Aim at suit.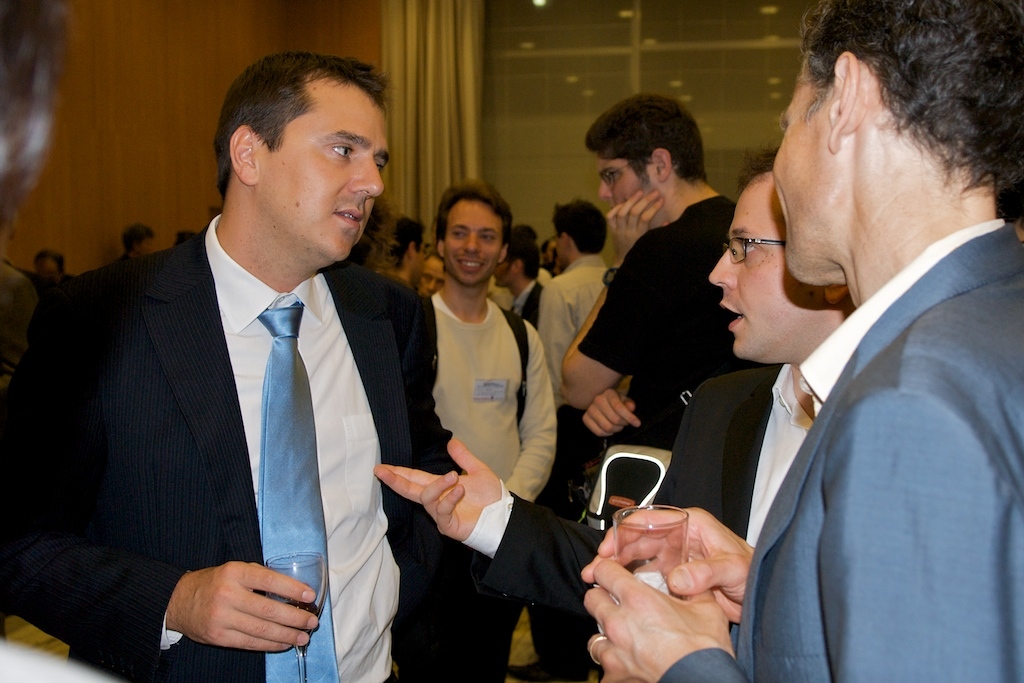
Aimed at (left=23, top=135, right=426, bottom=666).
